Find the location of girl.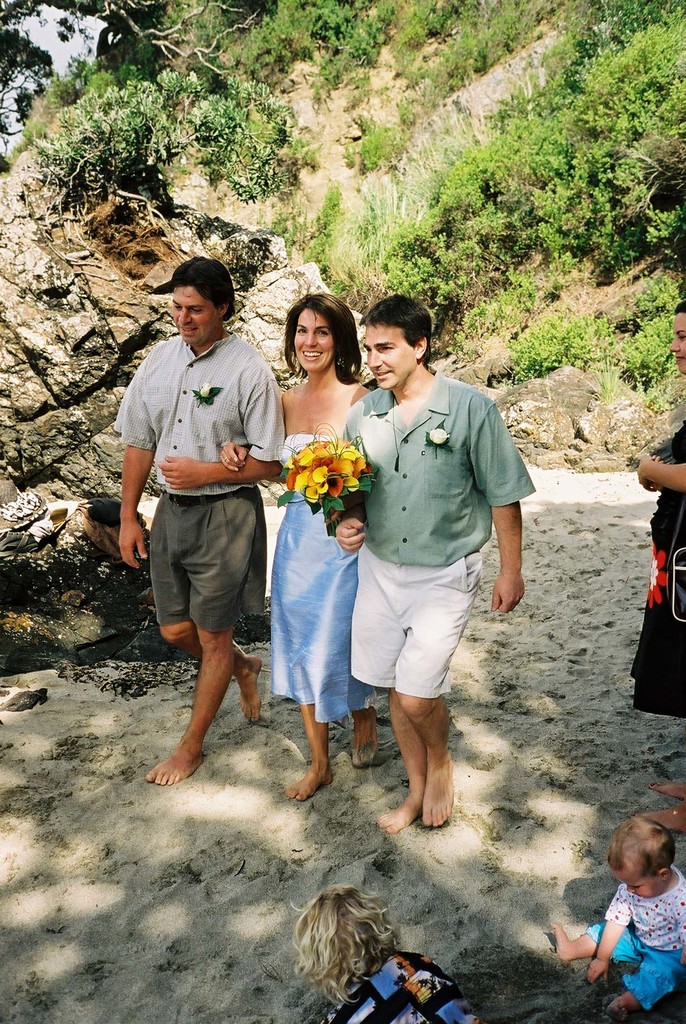
Location: 625, 303, 685, 804.
